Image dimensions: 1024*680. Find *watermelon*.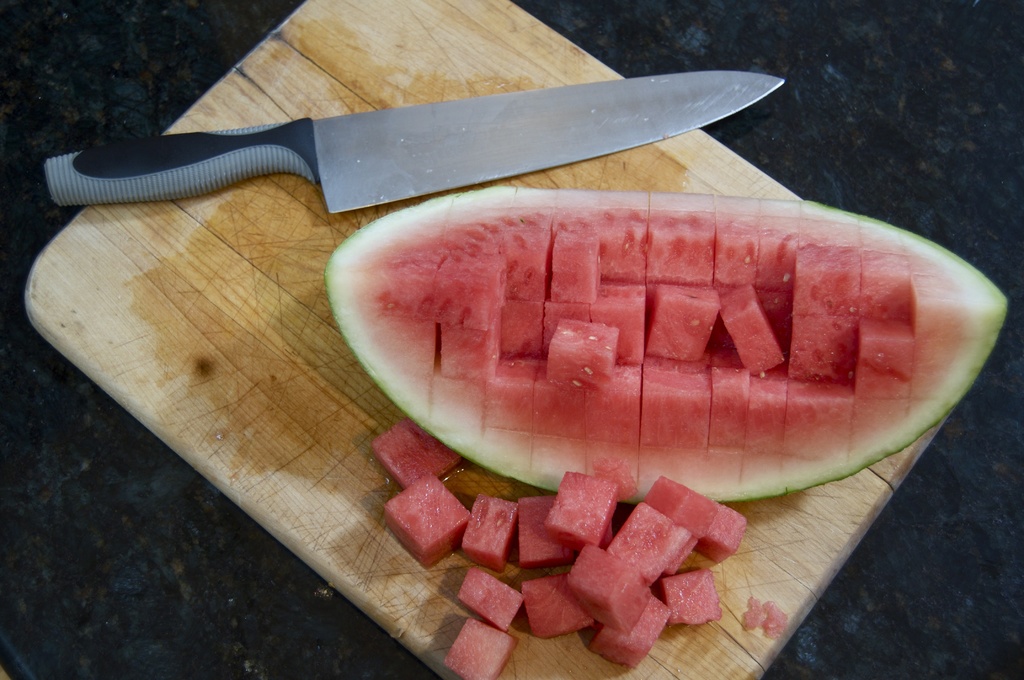
crop(737, 595, 792, 640).
